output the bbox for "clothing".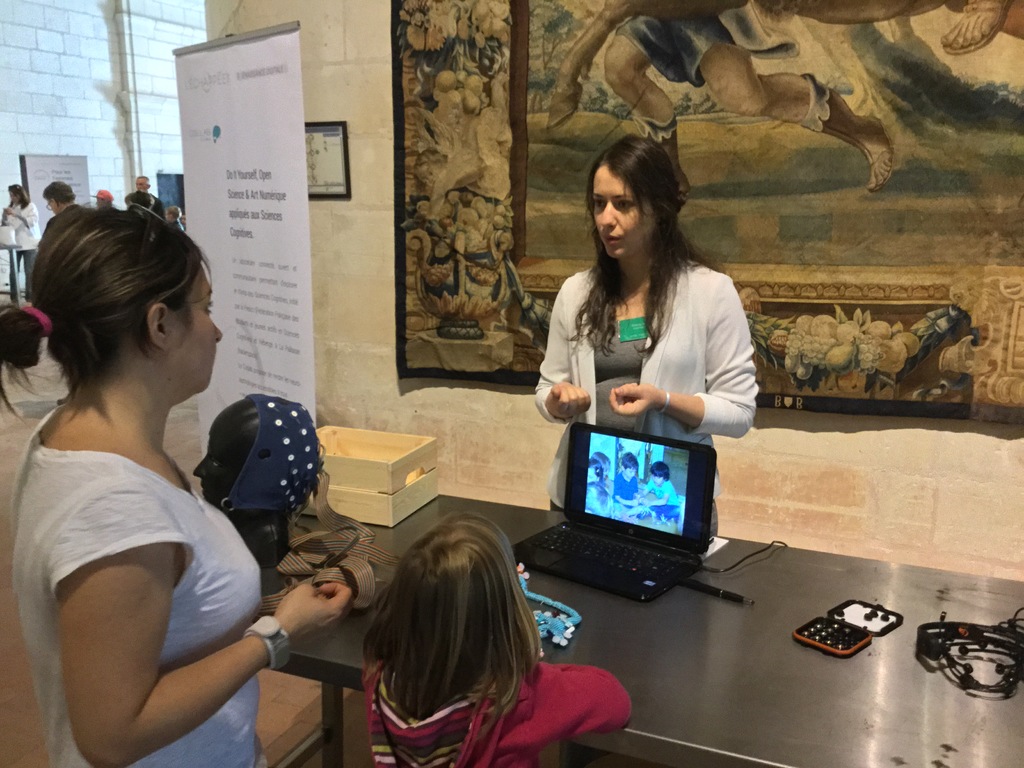
(left=367, top=653, right=634, bottom=767).
